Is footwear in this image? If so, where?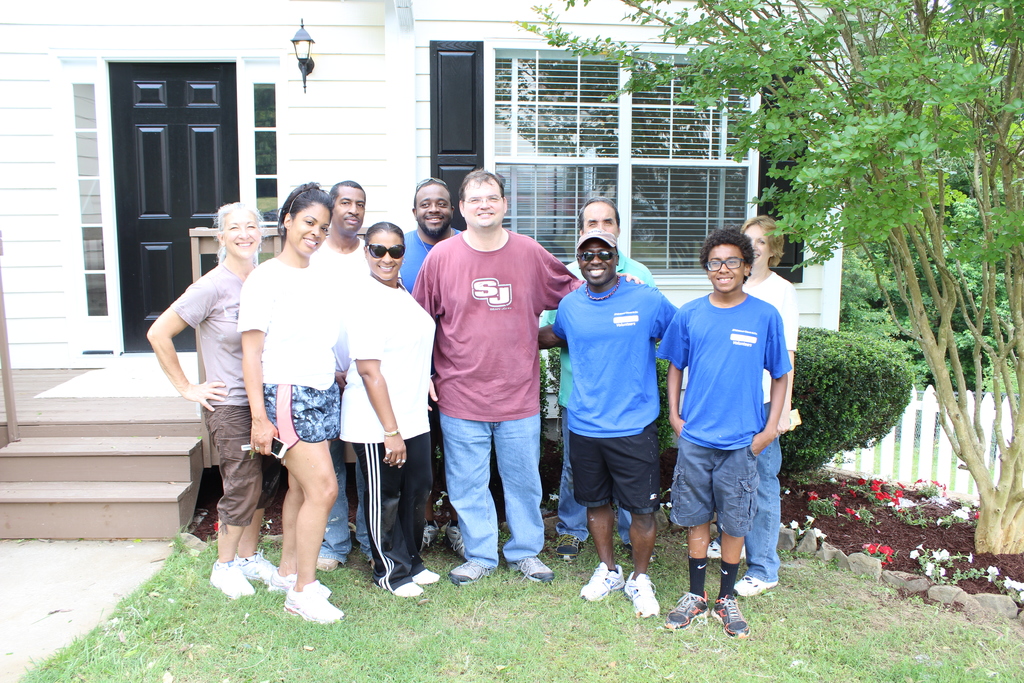
Yes, at box=[705, 537, 748, 556].
